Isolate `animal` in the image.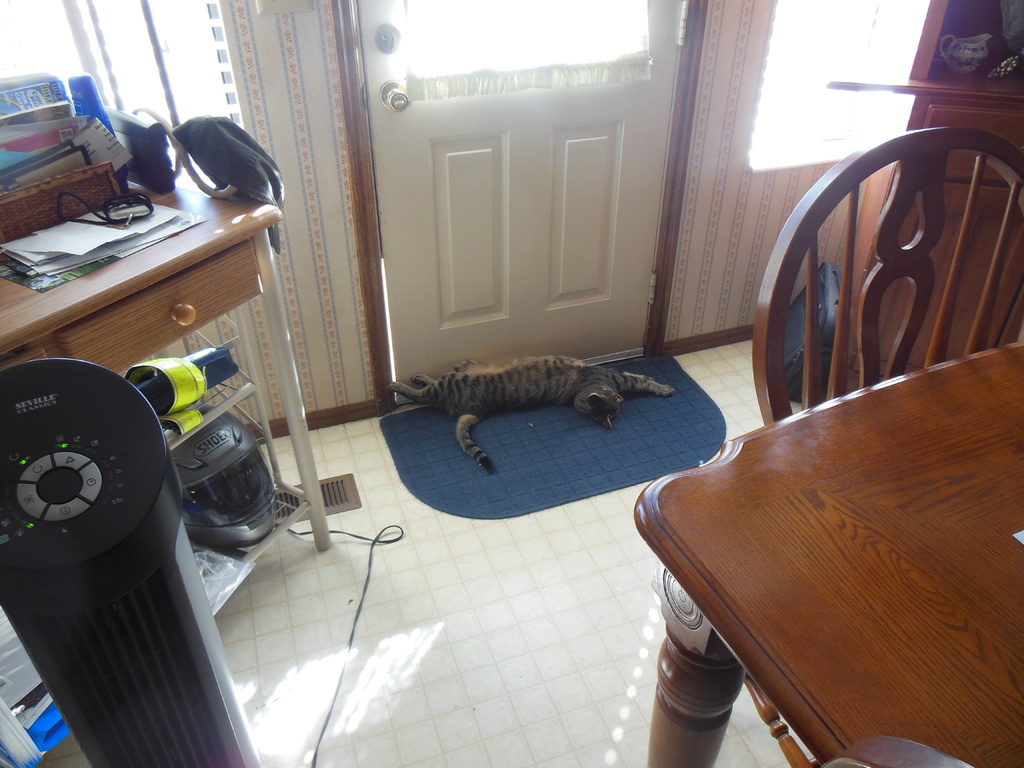
Isolated region: x1=384 y1=360 x2=678 y2=477.
